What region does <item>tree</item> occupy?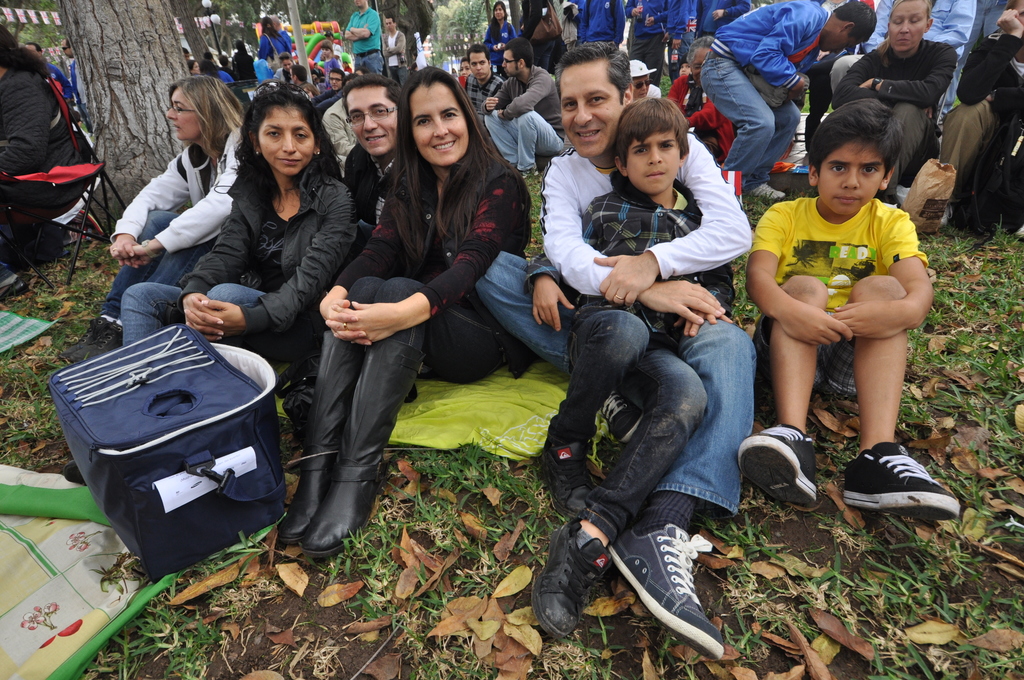
box(57, 0, 193, 232).
